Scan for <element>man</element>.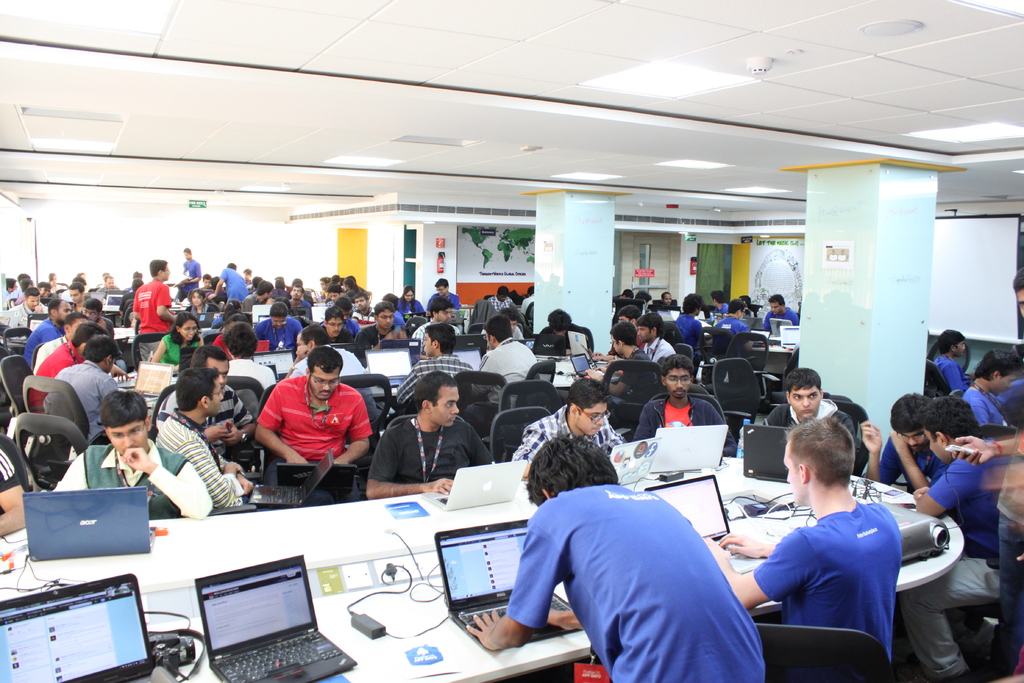
Scan result: crop(900, 402, 1023, 682).
